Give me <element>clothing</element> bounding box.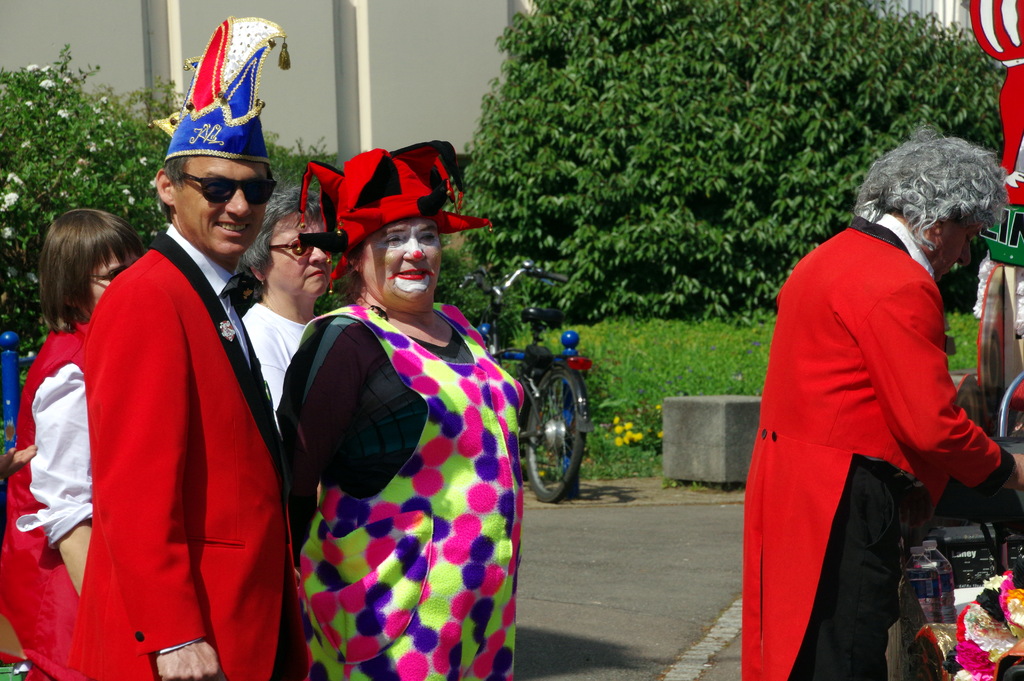
{"x1": 278, "y1": 291, "x2": 528, "y2": 680}.
